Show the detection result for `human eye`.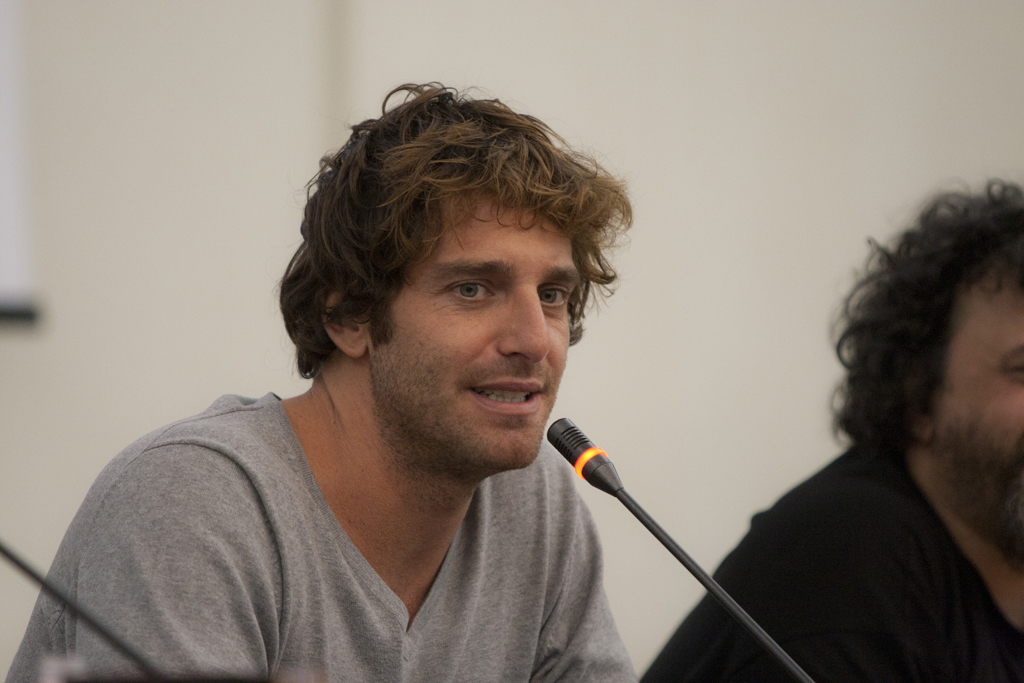
region(448, 273, 497, 311).
